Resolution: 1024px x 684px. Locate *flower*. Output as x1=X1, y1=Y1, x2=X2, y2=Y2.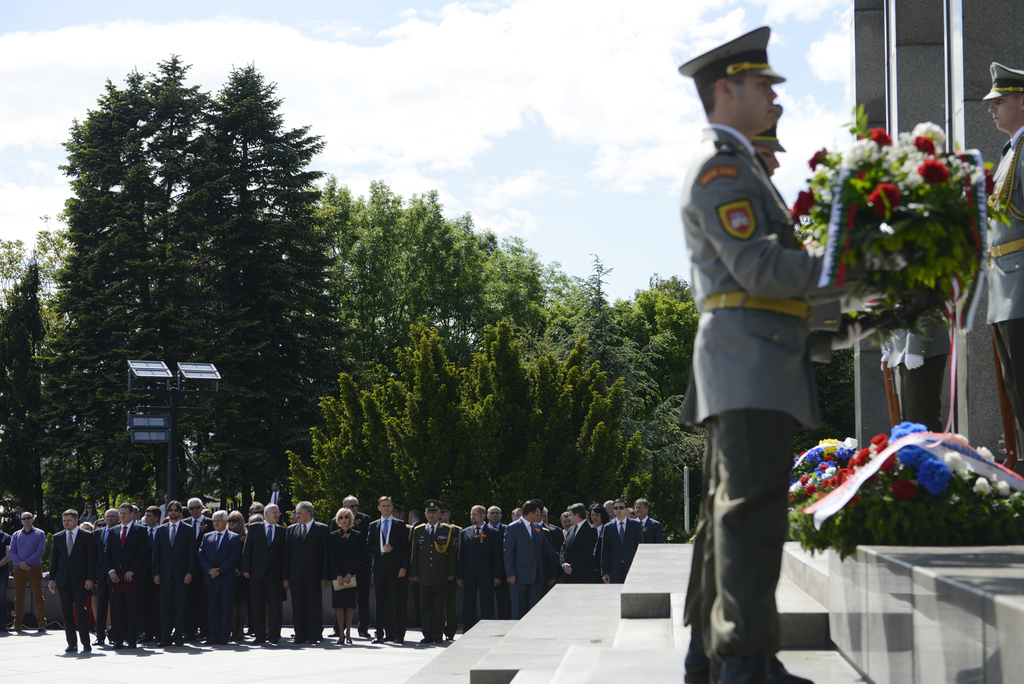
x1=835, y1=135, x2=881, y2=169.
